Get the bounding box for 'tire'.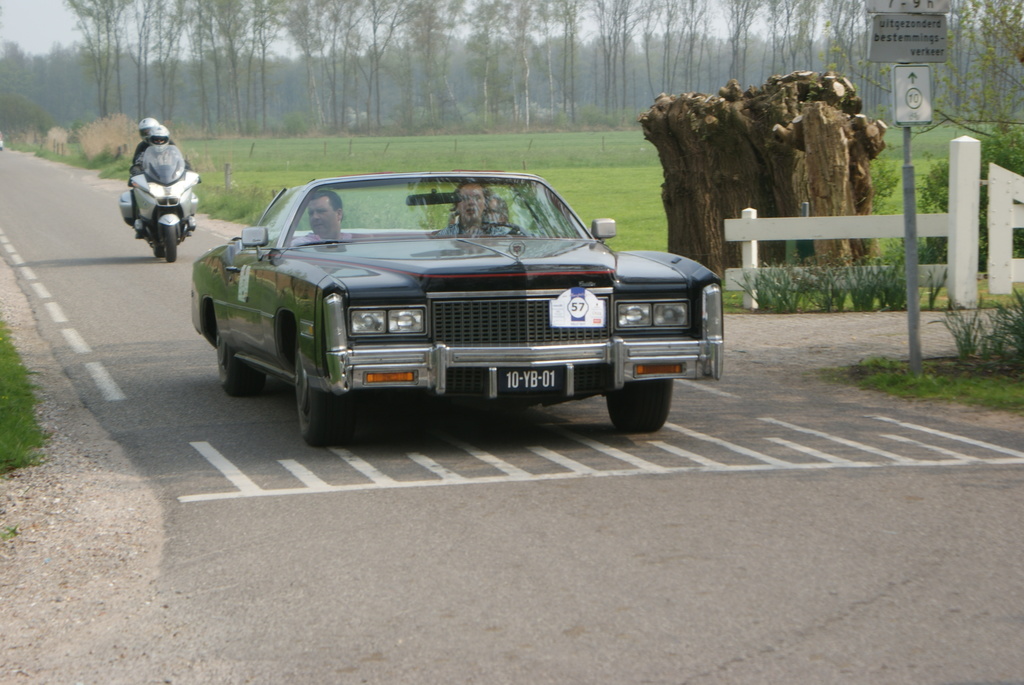
pyautogui.locateOnScreen(165, 225, 176, 261).
